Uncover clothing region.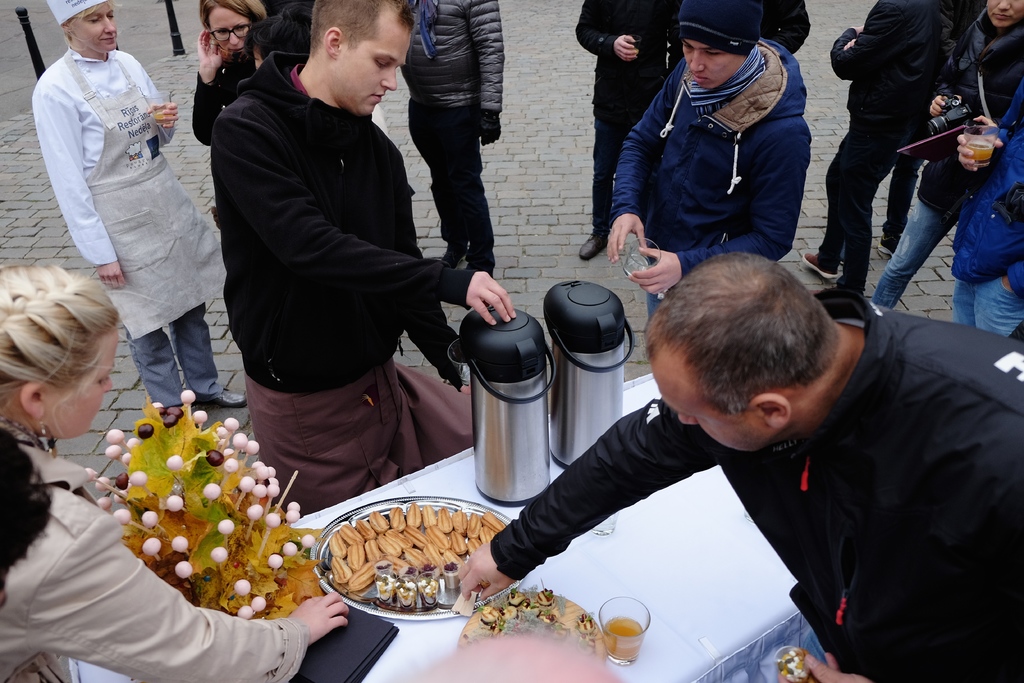
Uncovered: select_region(390, 0, 504, 268).
